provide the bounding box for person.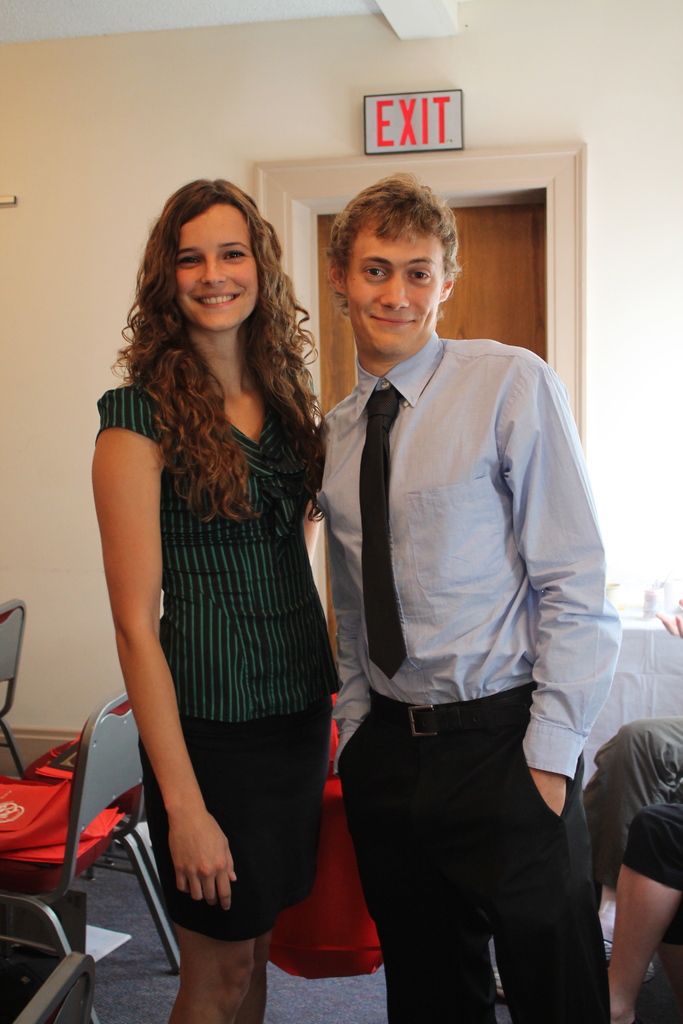
{"x1": 579, "y1": 716, "x2": 682, "y2": 903}.
